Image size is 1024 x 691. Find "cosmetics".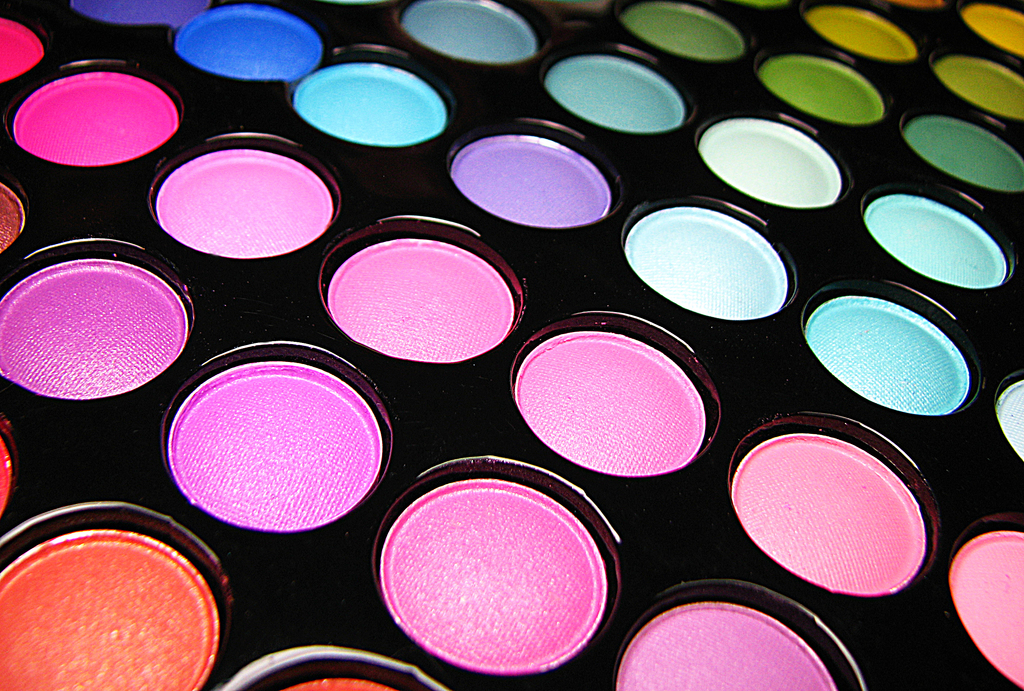
(left=0, top=529, right=222, bottom=690).
